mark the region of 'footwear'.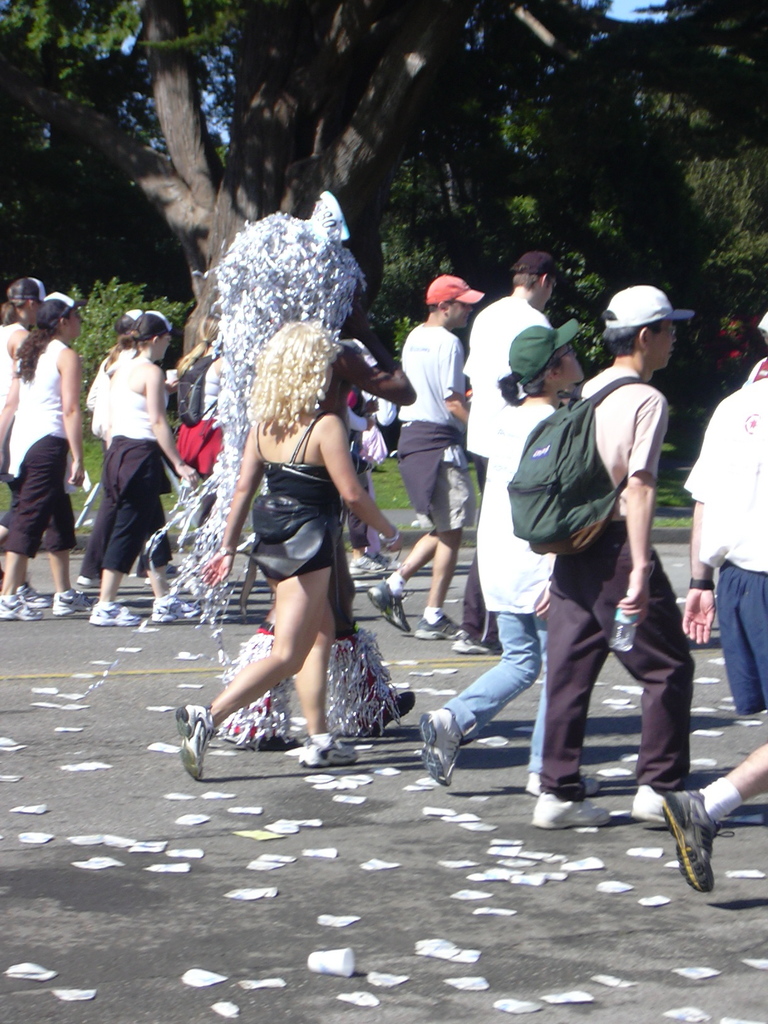
Region: [x1=529, y1=797, x2=618, y2=829].
